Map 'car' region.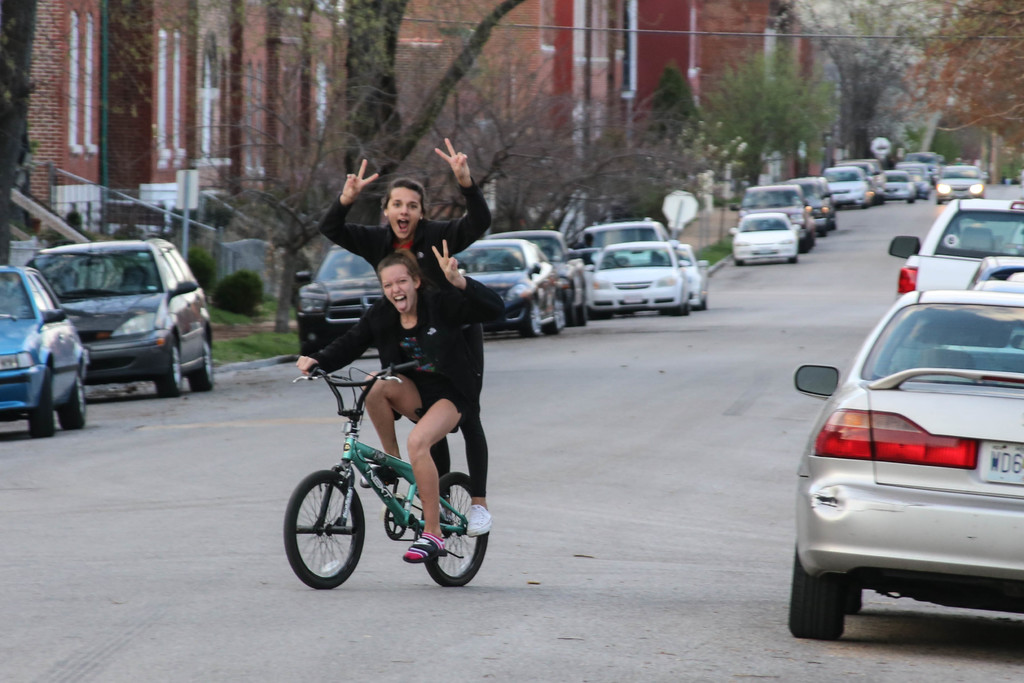
Mapped to {"left": 28, "top": 228, "right": 215, "bottom": 383}.
